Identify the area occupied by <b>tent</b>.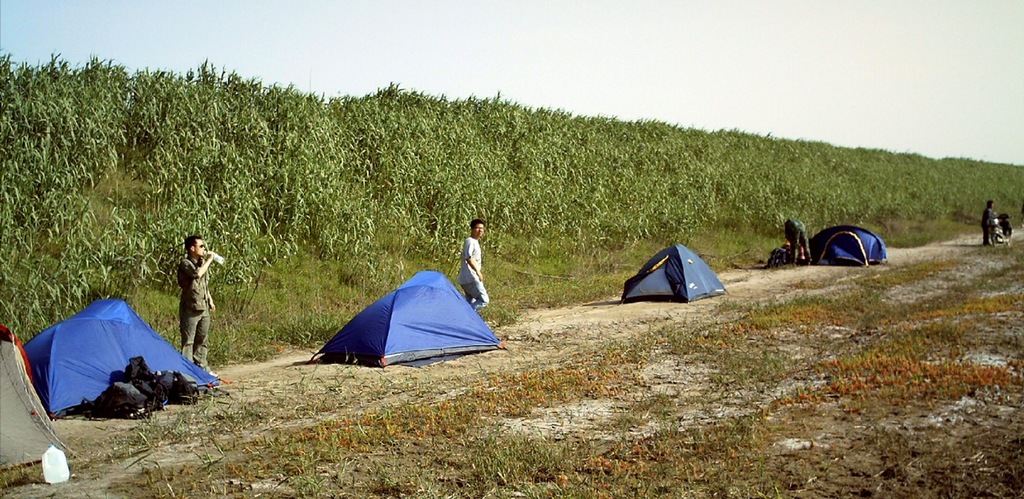
Area: [40,285,223,439].
